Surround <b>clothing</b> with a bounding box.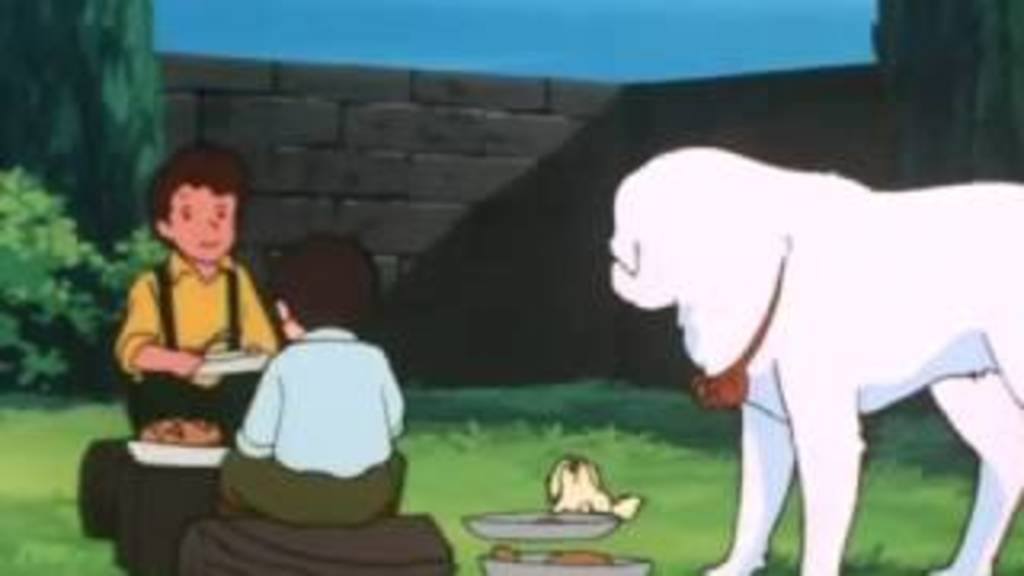
detection(118, 250, 291, 438).
